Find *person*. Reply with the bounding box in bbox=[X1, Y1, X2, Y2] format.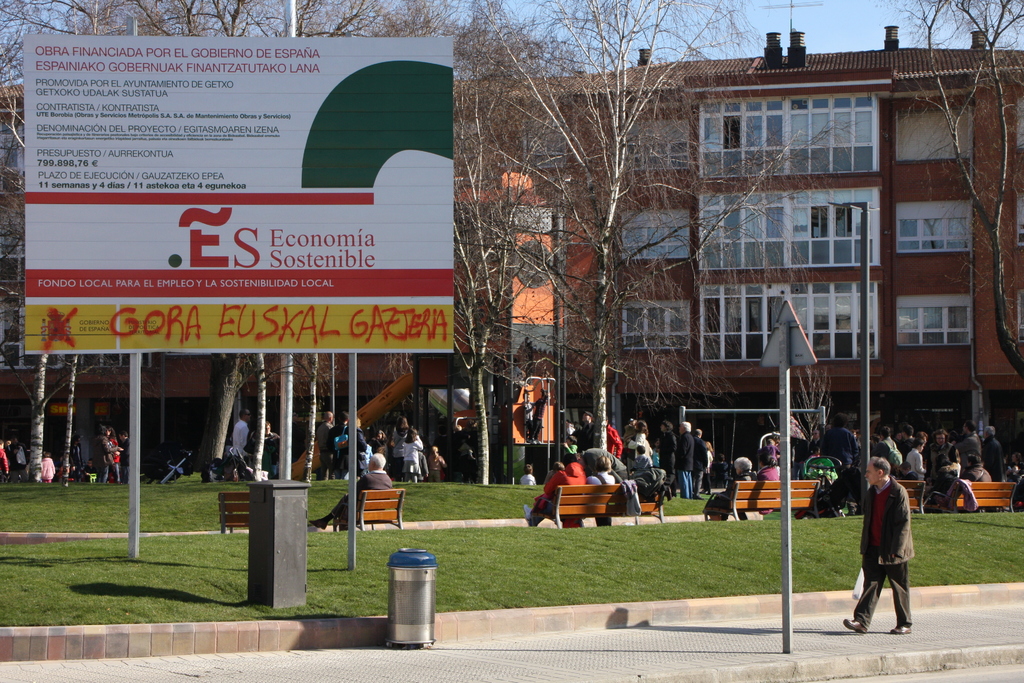
bbox=[225, 413, 255, 461].
